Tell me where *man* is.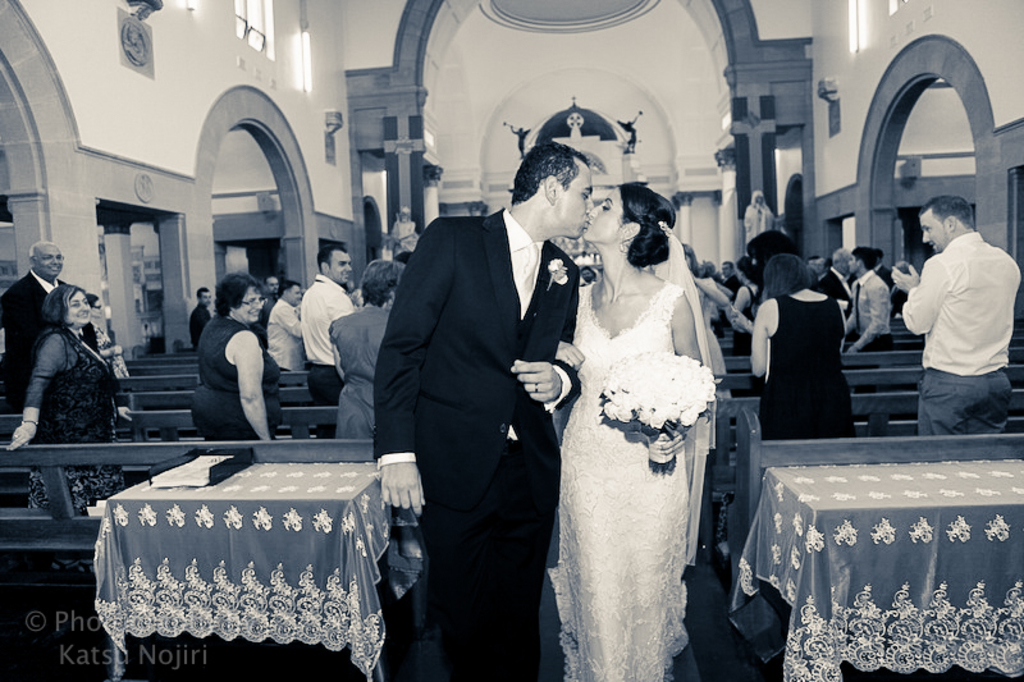
*man* is at detection(257, 278, 282, 349).
